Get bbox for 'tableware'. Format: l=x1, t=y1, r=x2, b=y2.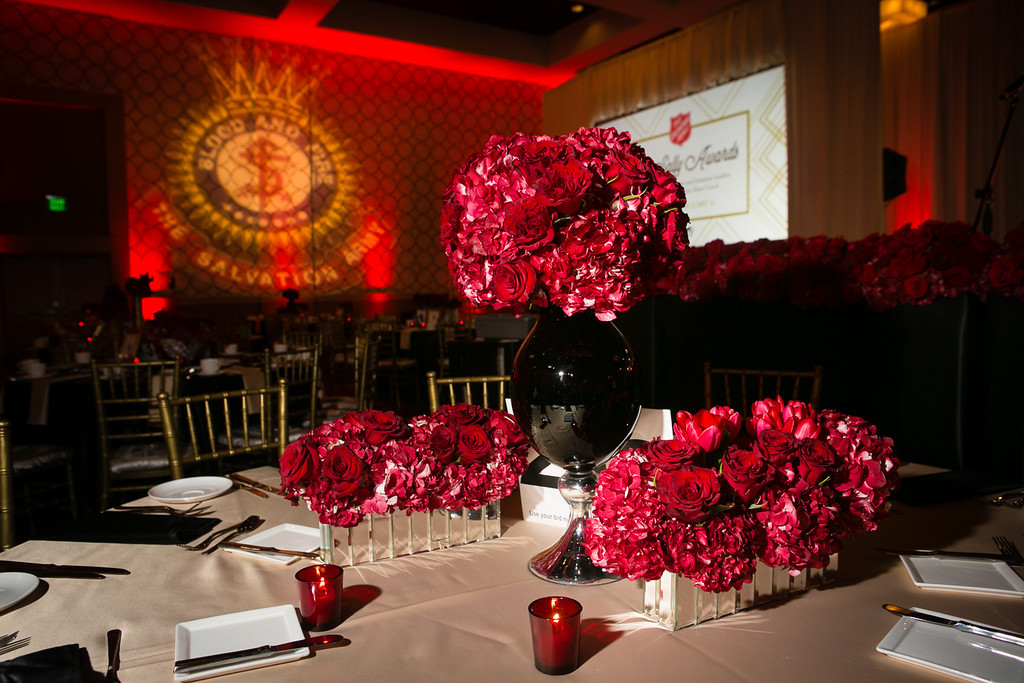
l=227, t=469, r=289, b=495.
